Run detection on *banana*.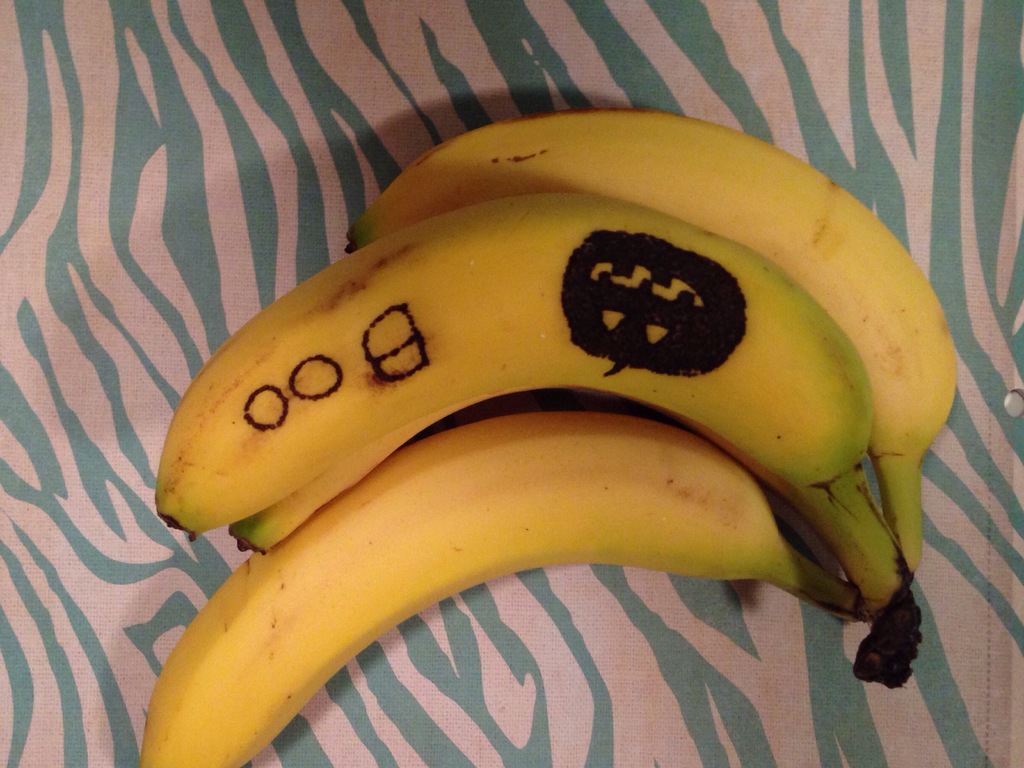
Result: {"x1": 137, "y1": 420, "x2": 851, "y2": 767}.
